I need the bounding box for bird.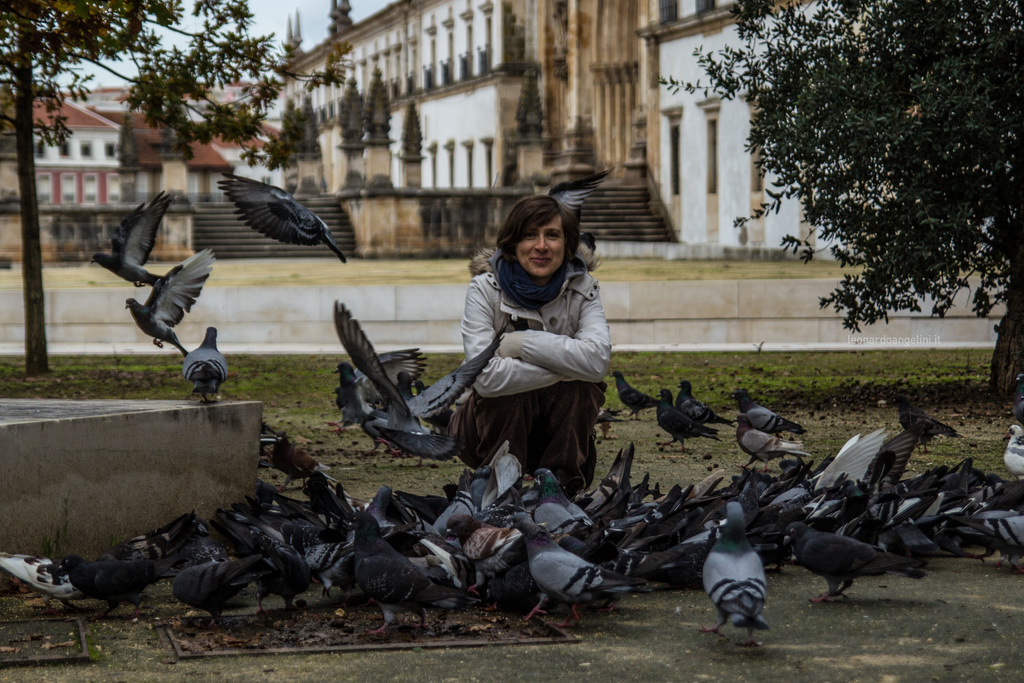
Here it is: [left=733, top=409, right=808, bottom=470].
